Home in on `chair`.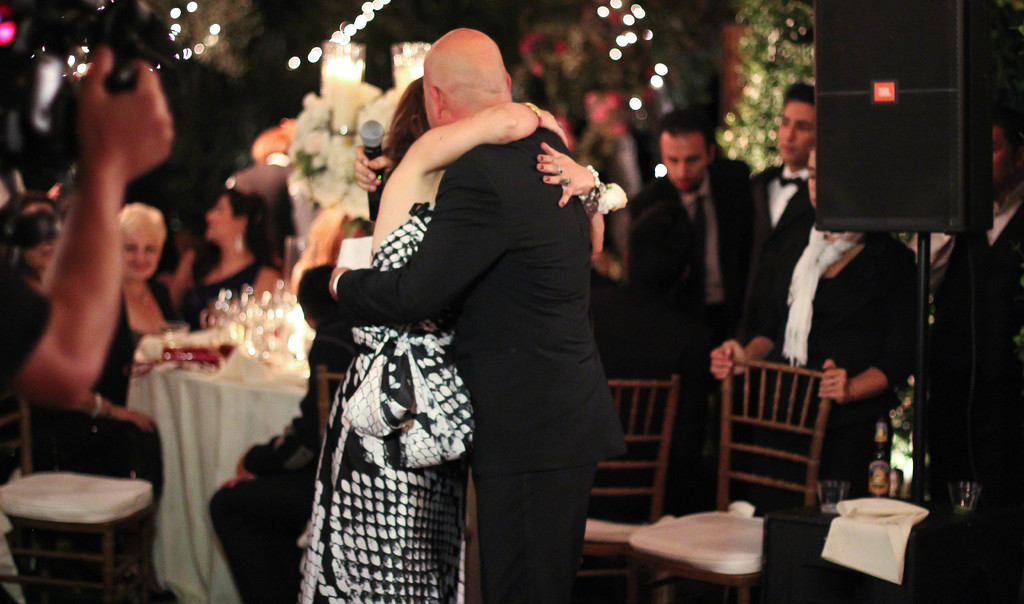
Homed in at [717, 354, 881, 530].
